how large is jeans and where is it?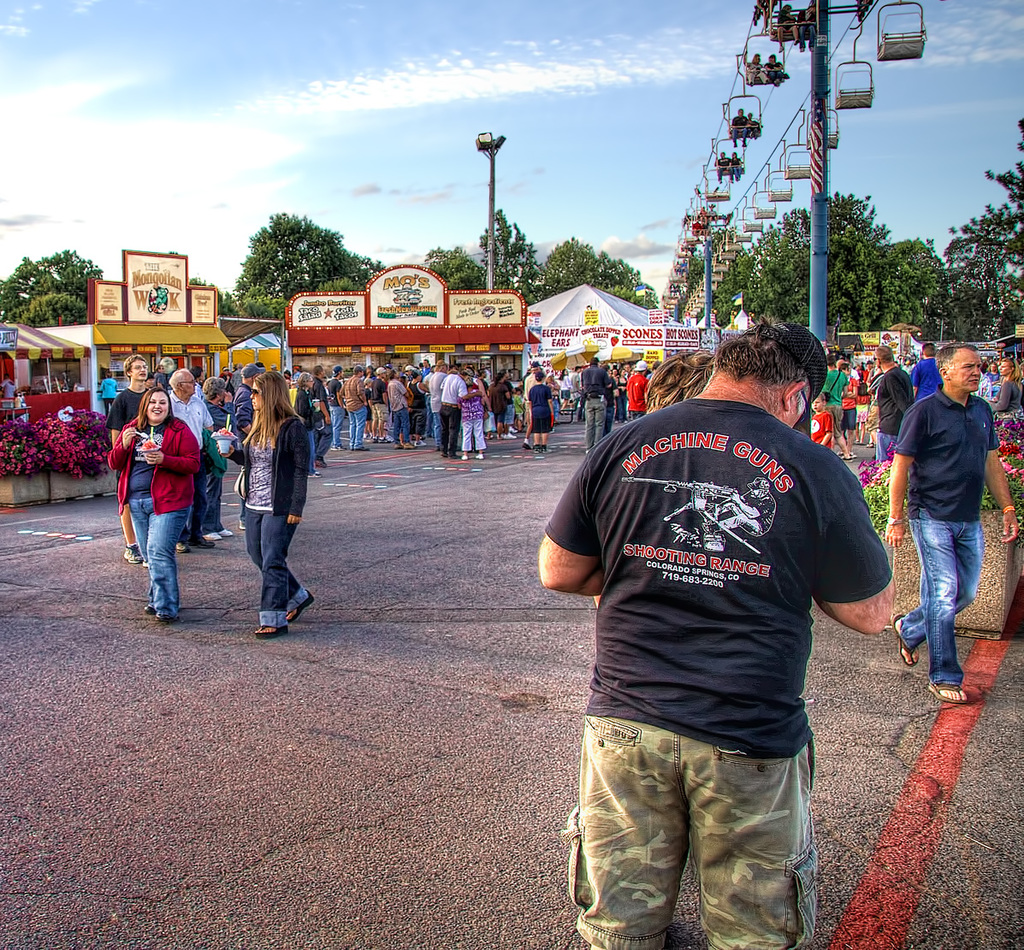
Bounding box: locate(530, 409, 552, 435).
